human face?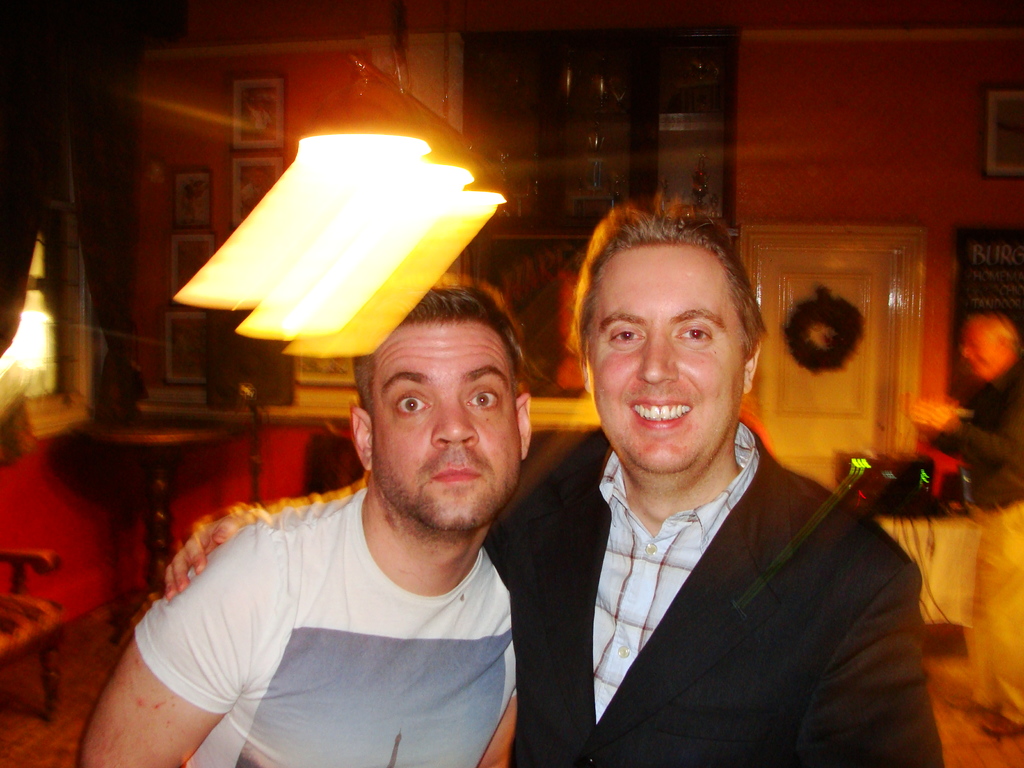
371 318 520 528
